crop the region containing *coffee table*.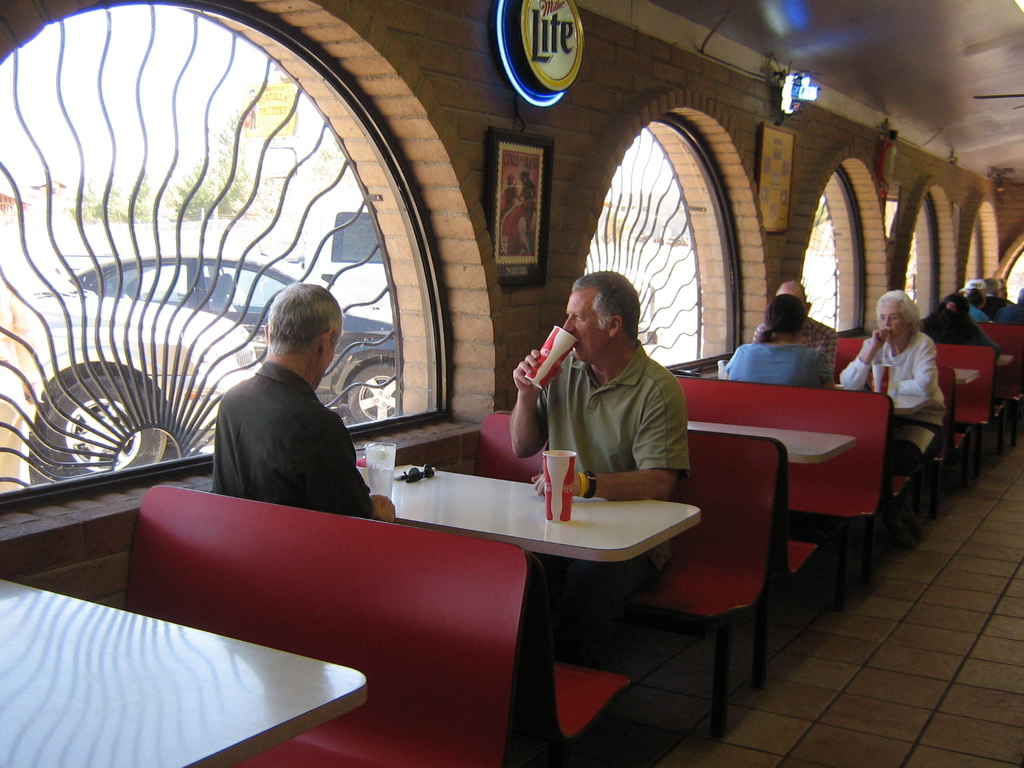
Crop region: BBox(833, 385, 932, 418).
